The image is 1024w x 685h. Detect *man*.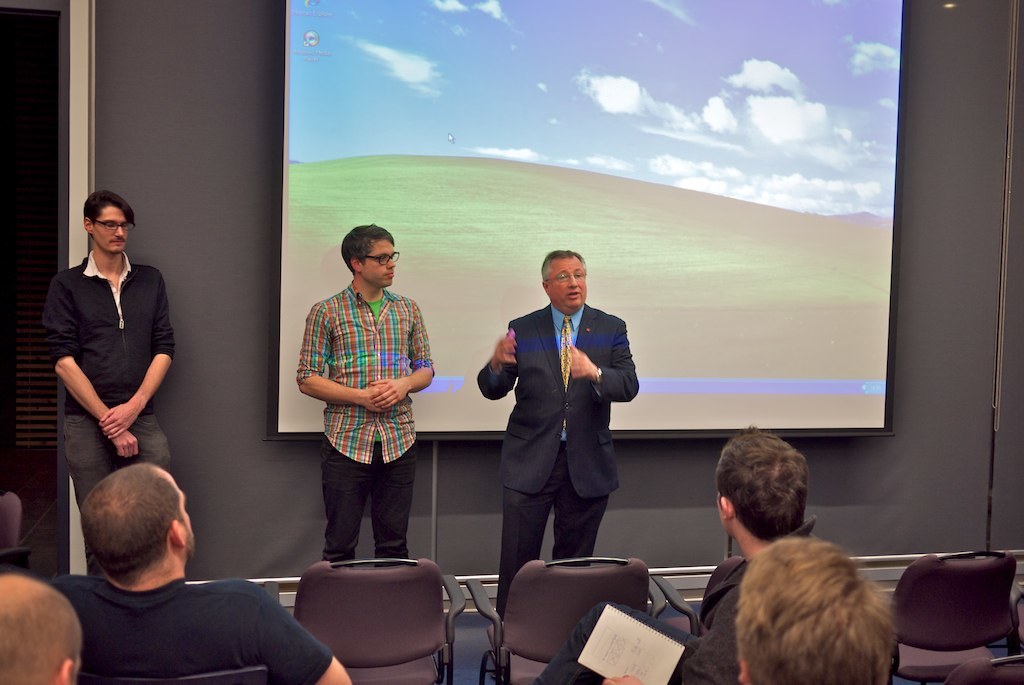
Detection: rect(47, 463, 352, 684).
